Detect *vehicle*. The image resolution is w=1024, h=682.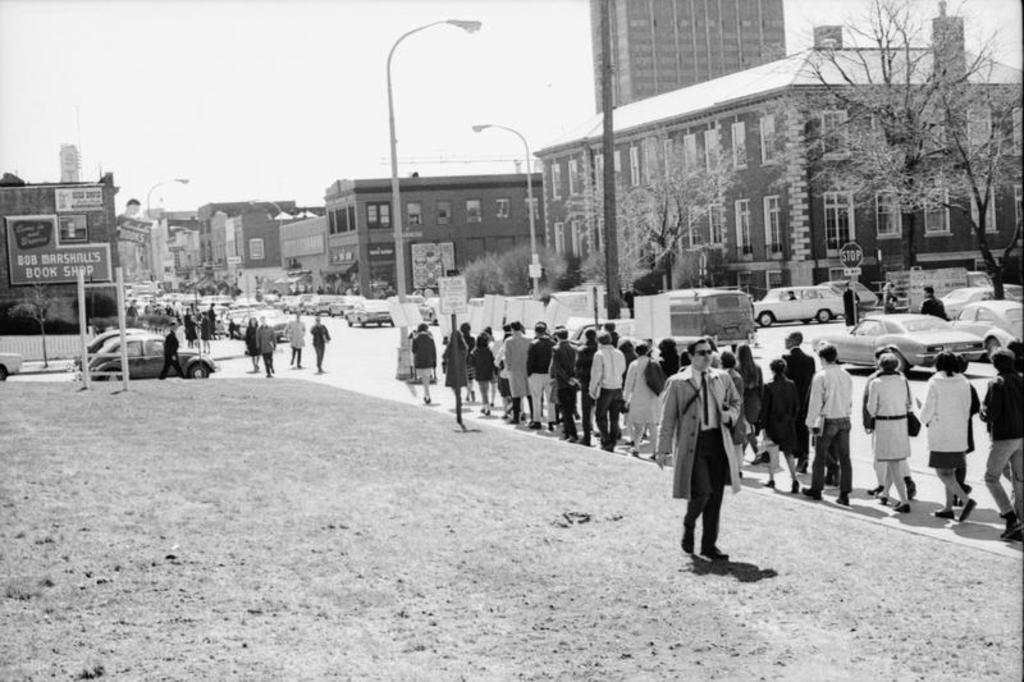
77 326 173 363.
